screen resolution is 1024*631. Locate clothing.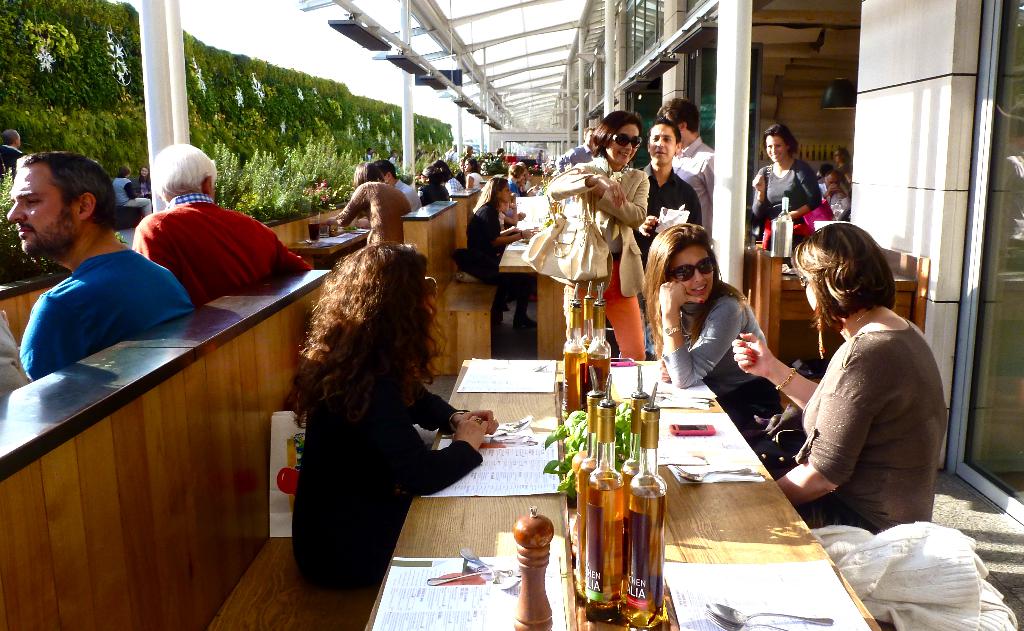
(left=113, top=174, right=154, bottom=214).
